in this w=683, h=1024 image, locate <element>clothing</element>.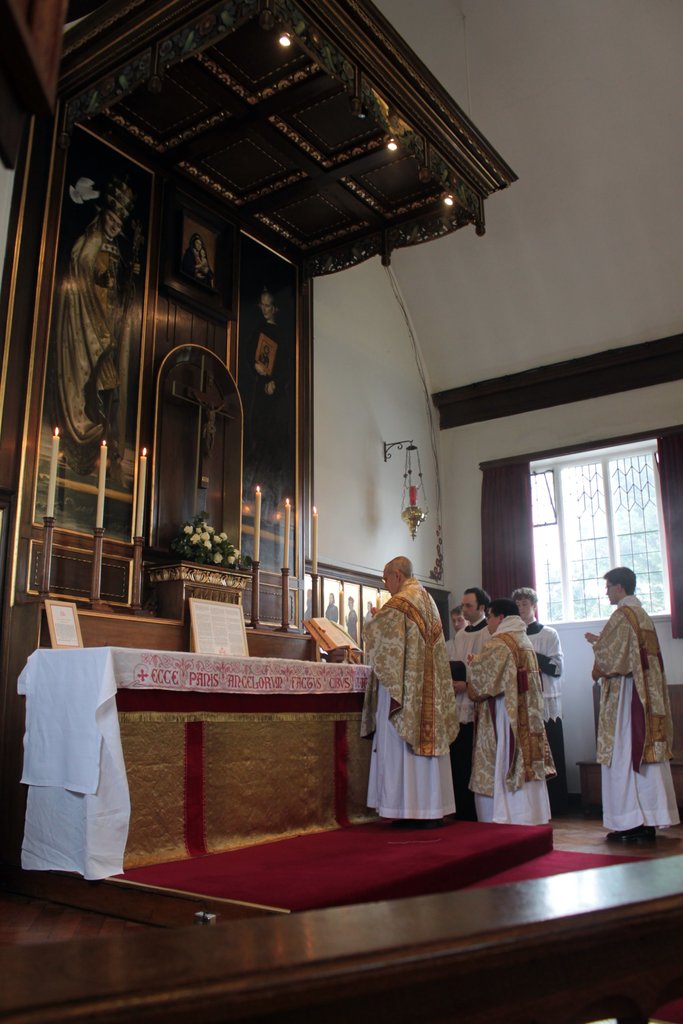
Bounding box: bbox=(584, 593, 677, 841).
